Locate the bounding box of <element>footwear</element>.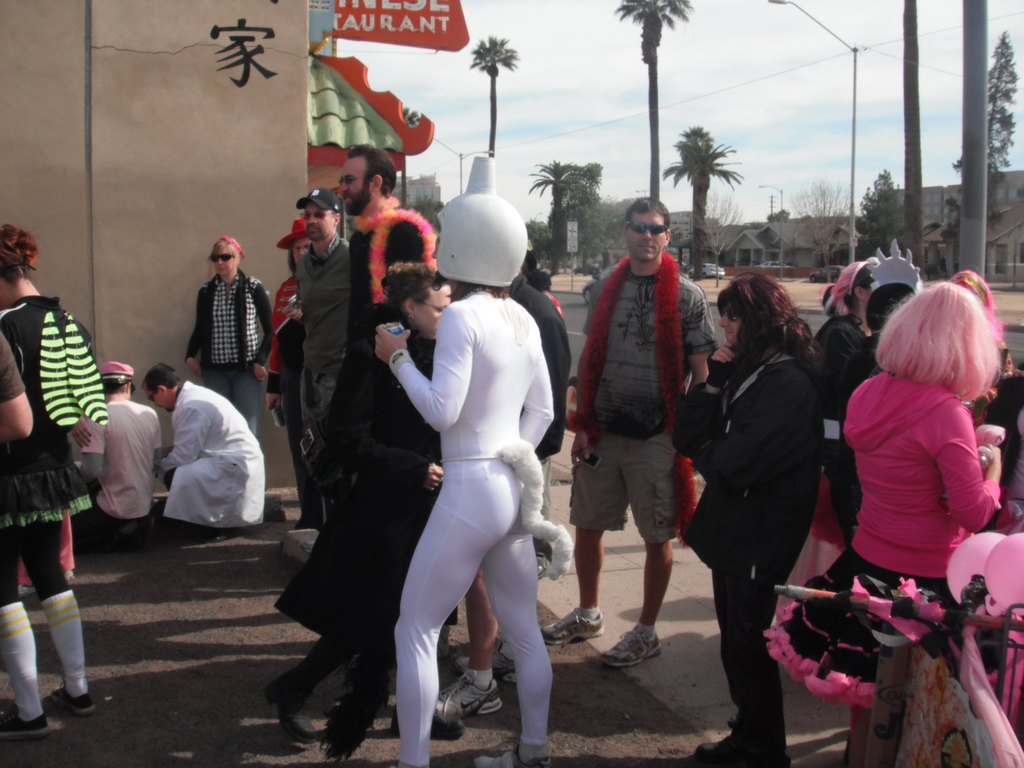
Bounding box: [x1=468, y1=749, x2=541, y2=767].
